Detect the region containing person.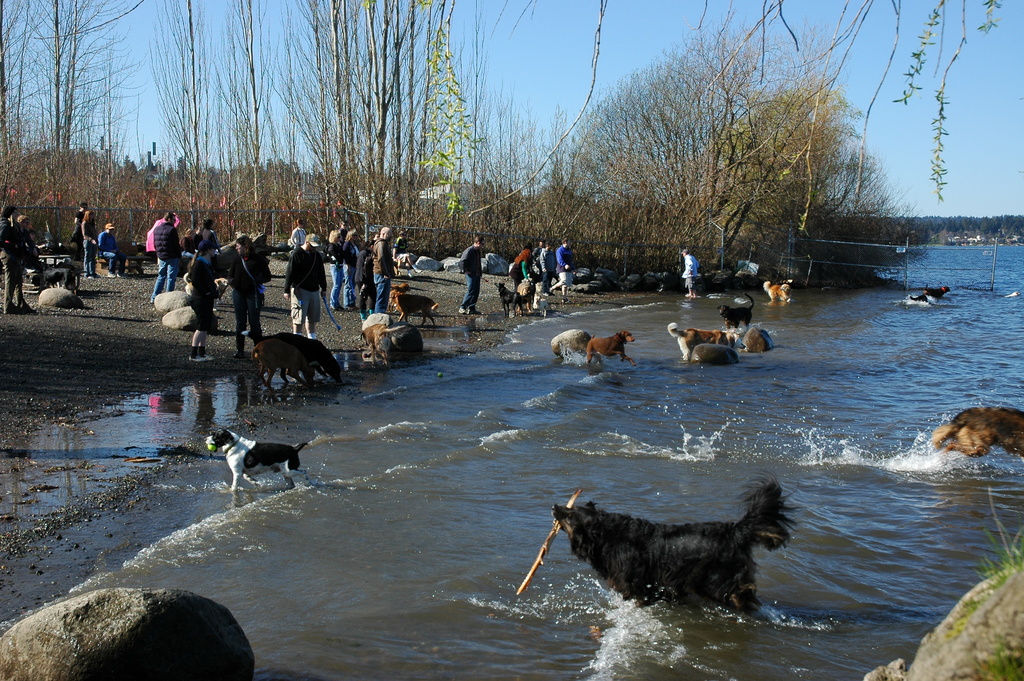
[left=548, top=235, right=576, bottom=300].
